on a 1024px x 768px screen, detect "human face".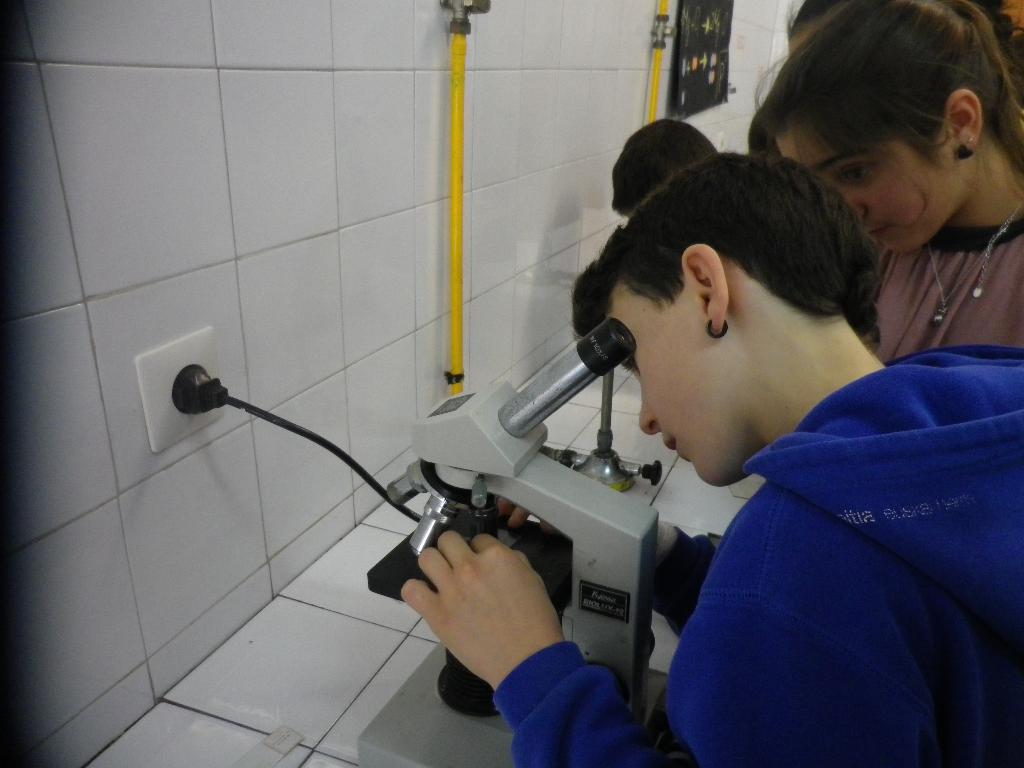
[776,121,972,254].
